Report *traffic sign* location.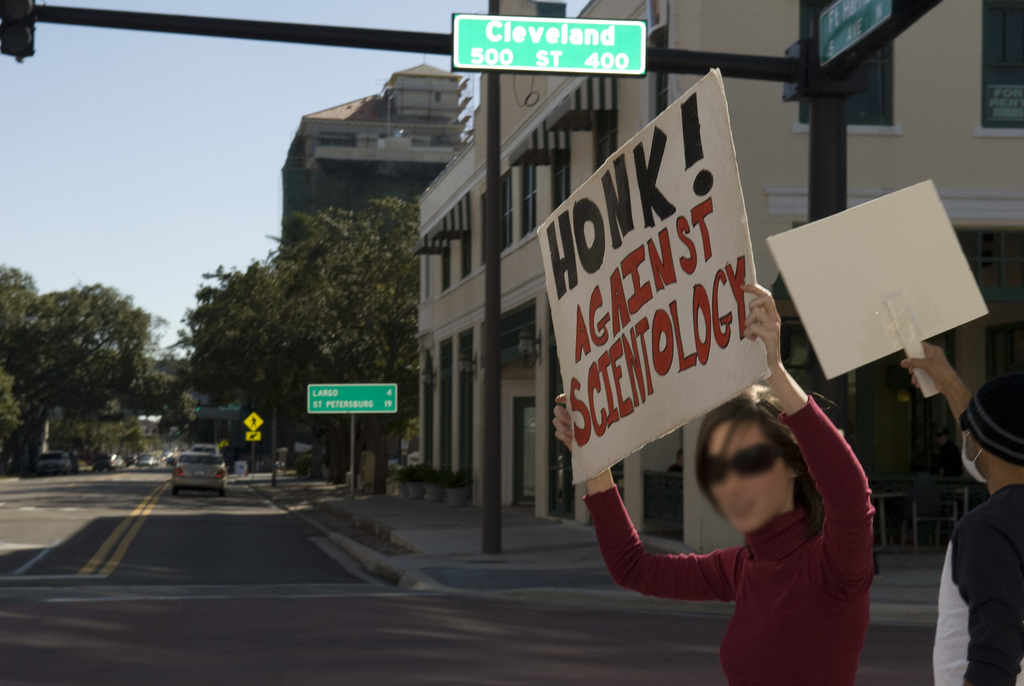
Report: box(239, 414, 264, 444).
